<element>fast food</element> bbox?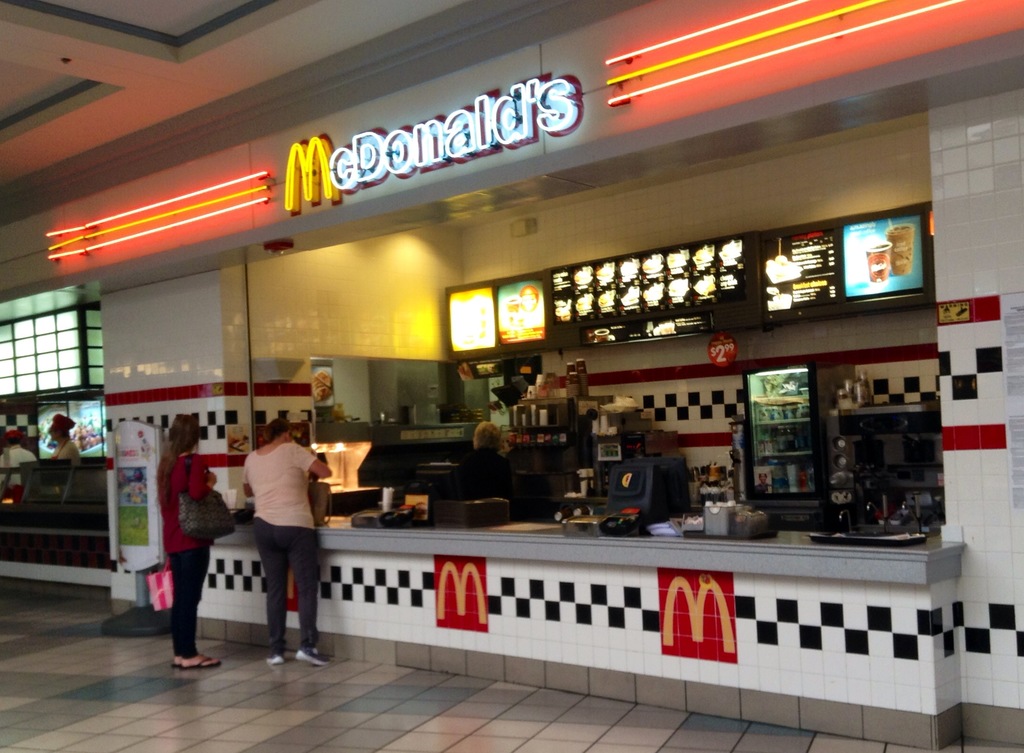
<region>311, 364, 339, 407</region>
